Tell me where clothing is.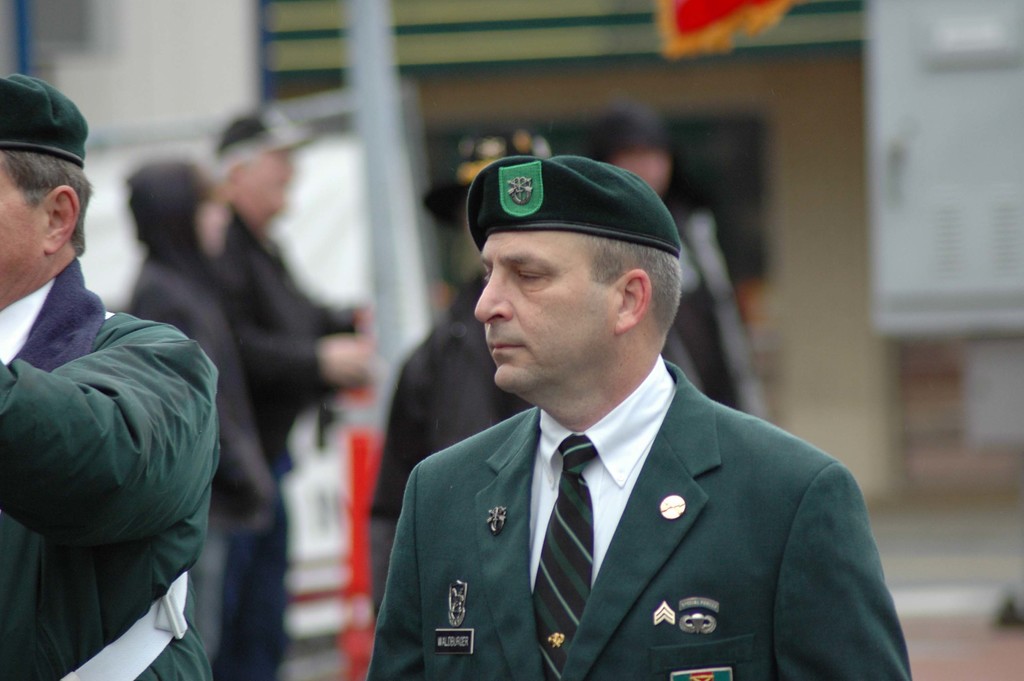
clothing is at rect(131, 250, 292, 675).
